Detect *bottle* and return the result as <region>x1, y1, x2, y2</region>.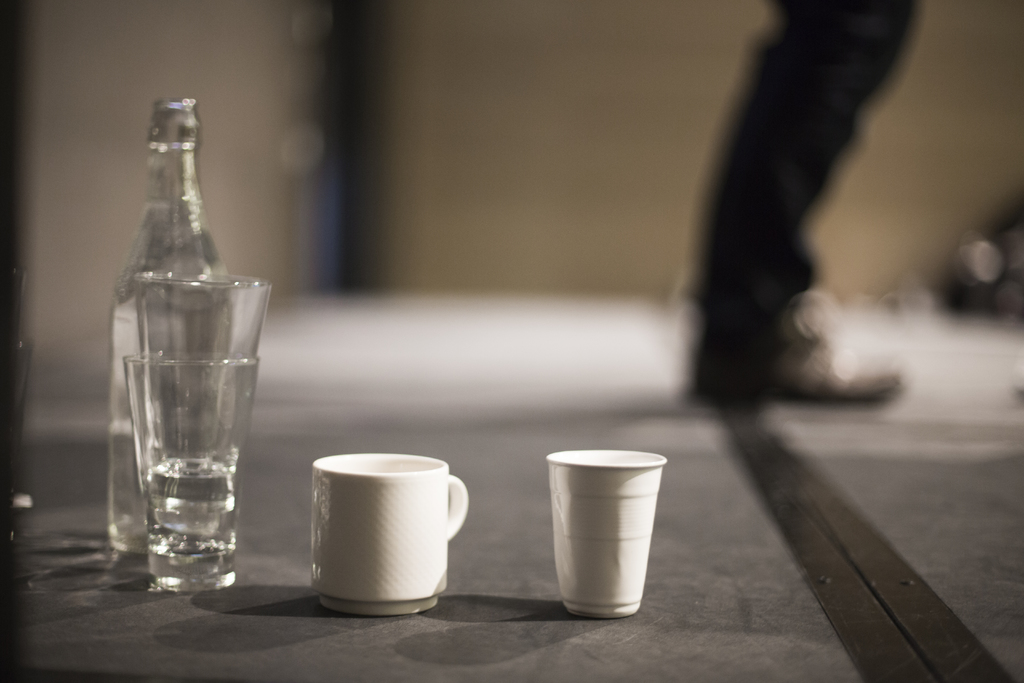
<region>101, 161, 268, 554</region>.
